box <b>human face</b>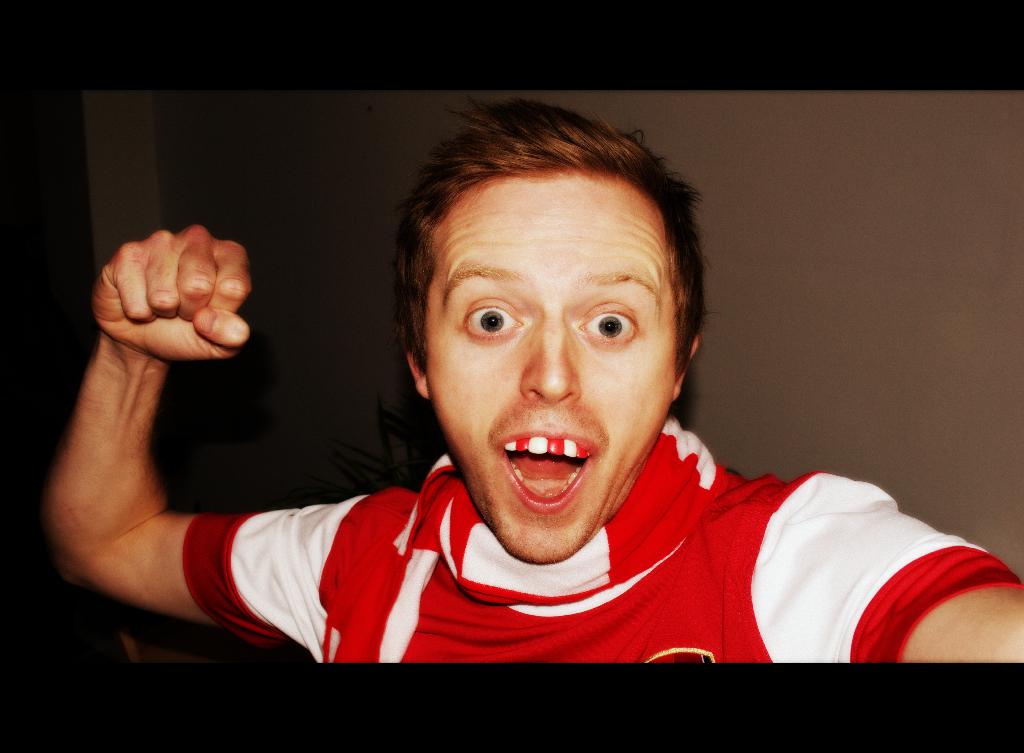
(left=428, top=163, right=678, bottom=562)
